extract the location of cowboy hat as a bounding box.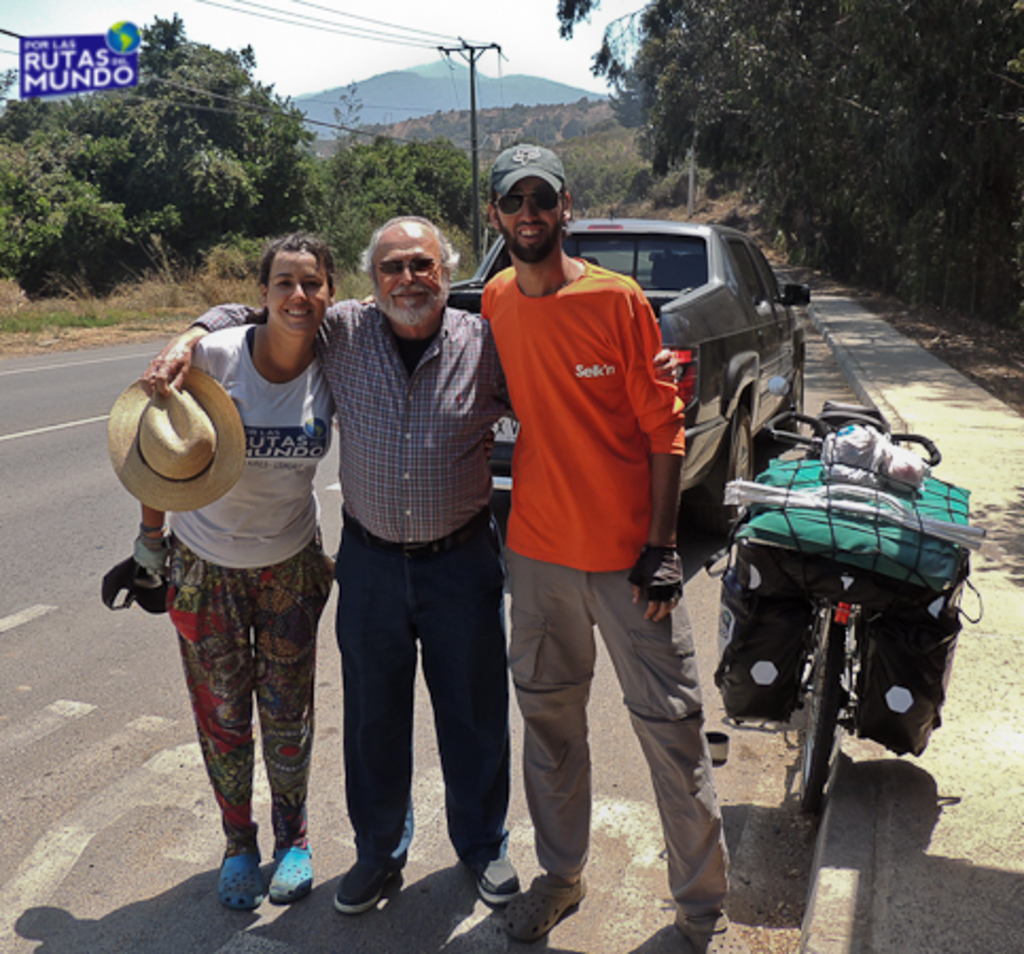
BBox(106, 369, 252, 494).
